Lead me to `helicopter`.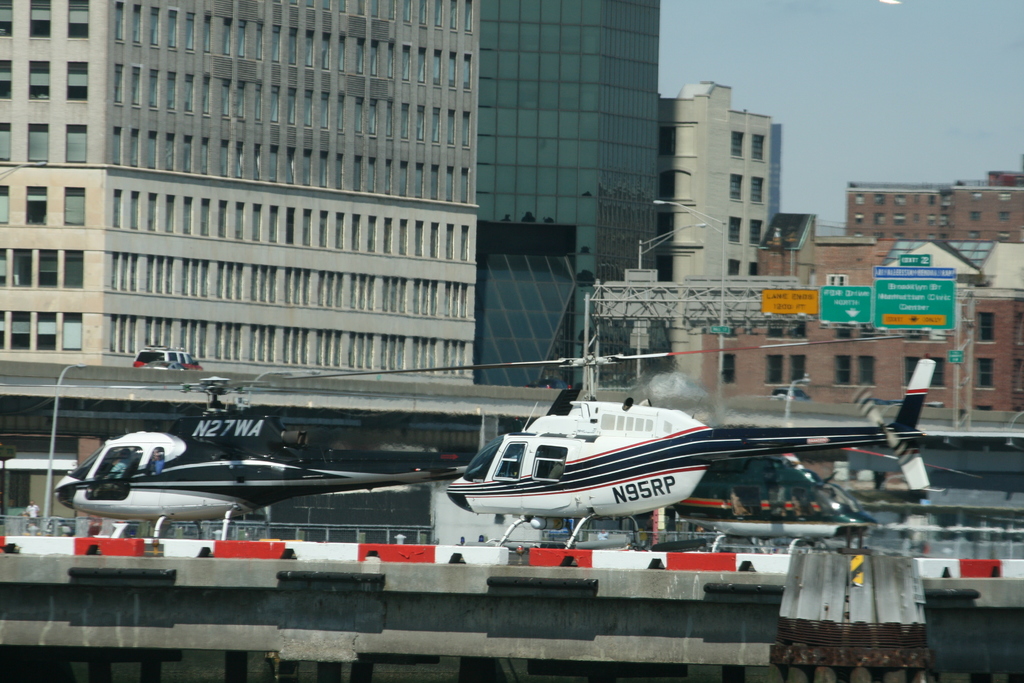
Lead to locate(389, 348, 949, 557).
